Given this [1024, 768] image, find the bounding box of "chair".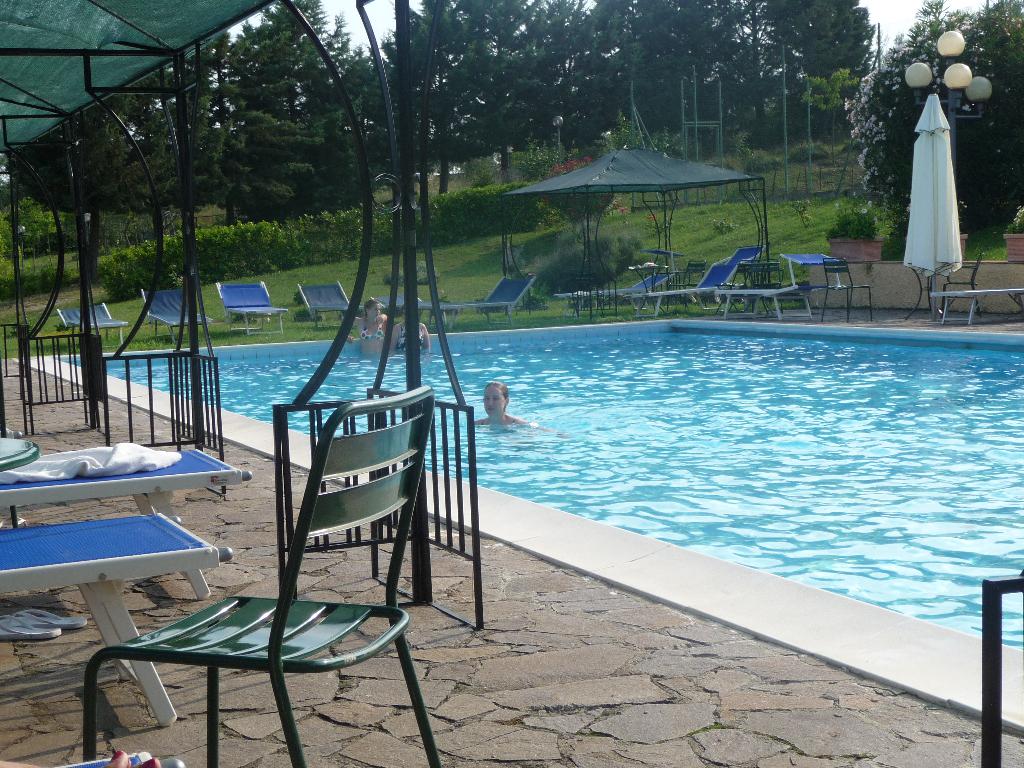
x1=175 y1=327 x2=448 y2=741.
